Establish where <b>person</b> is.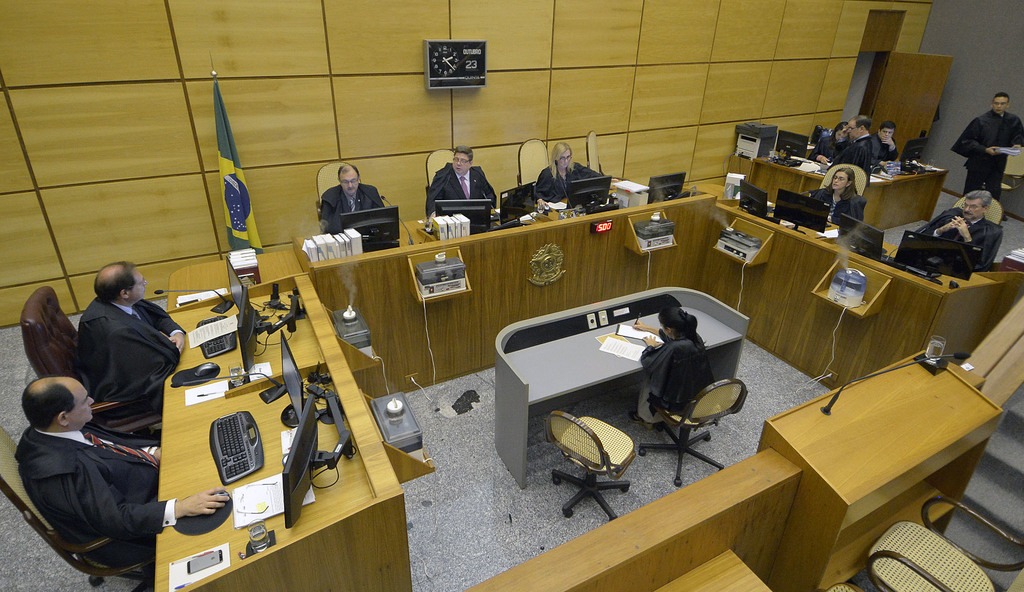
Established at box(543, 144, 586, 196).
